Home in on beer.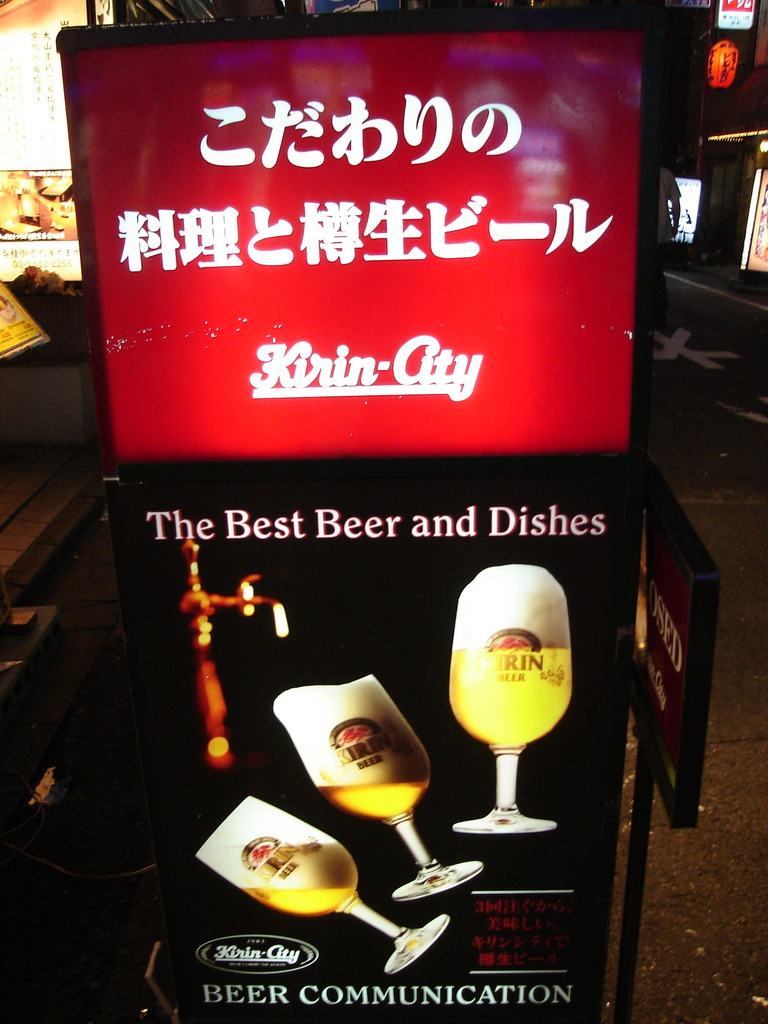
Homed in at 262 671 492 918.
